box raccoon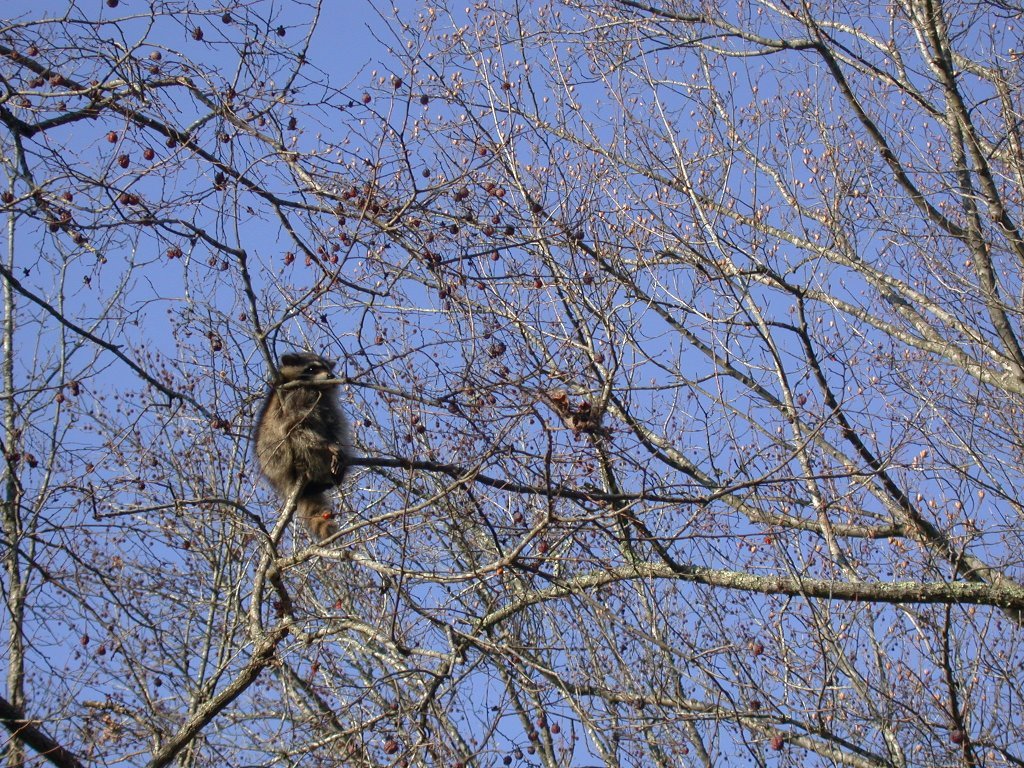
[256, 354, 354, 543]
